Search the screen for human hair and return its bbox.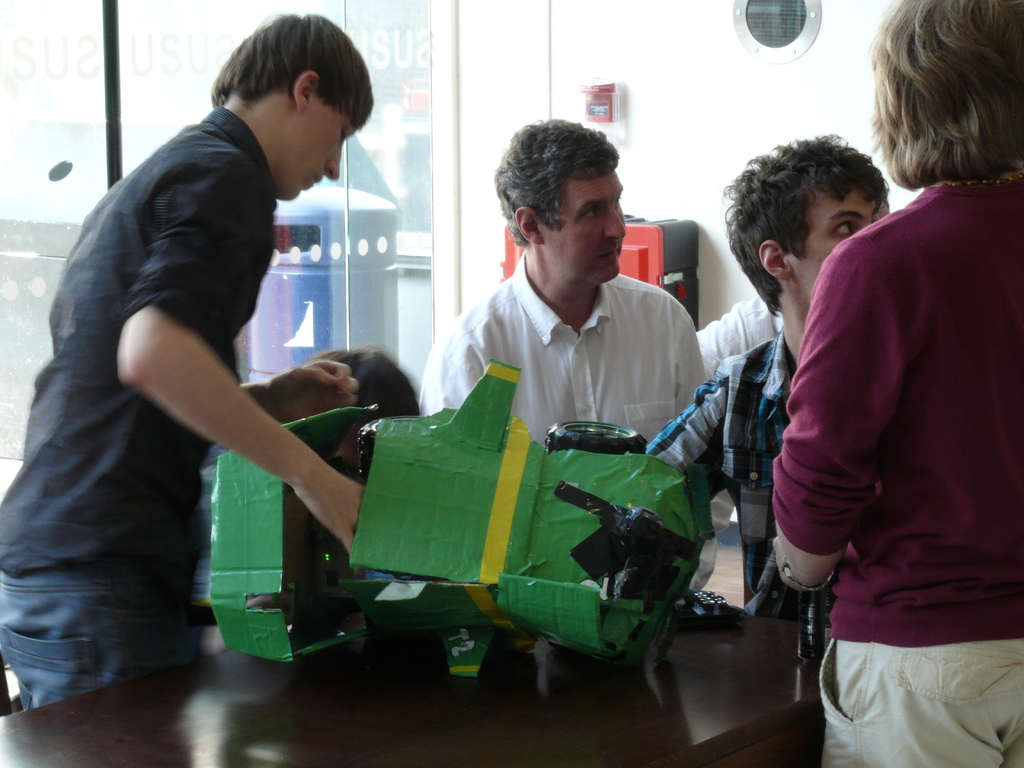
Found: x1=879, y1=5, x2=1021, y2=193.
